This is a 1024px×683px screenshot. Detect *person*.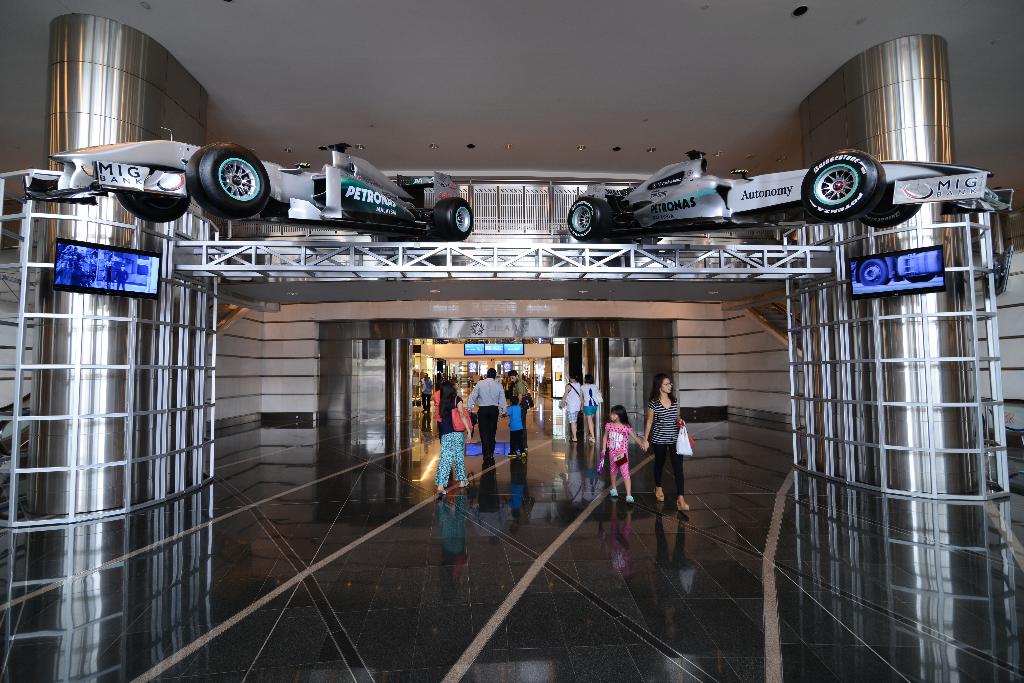
box(578, 374, 598, 442).
